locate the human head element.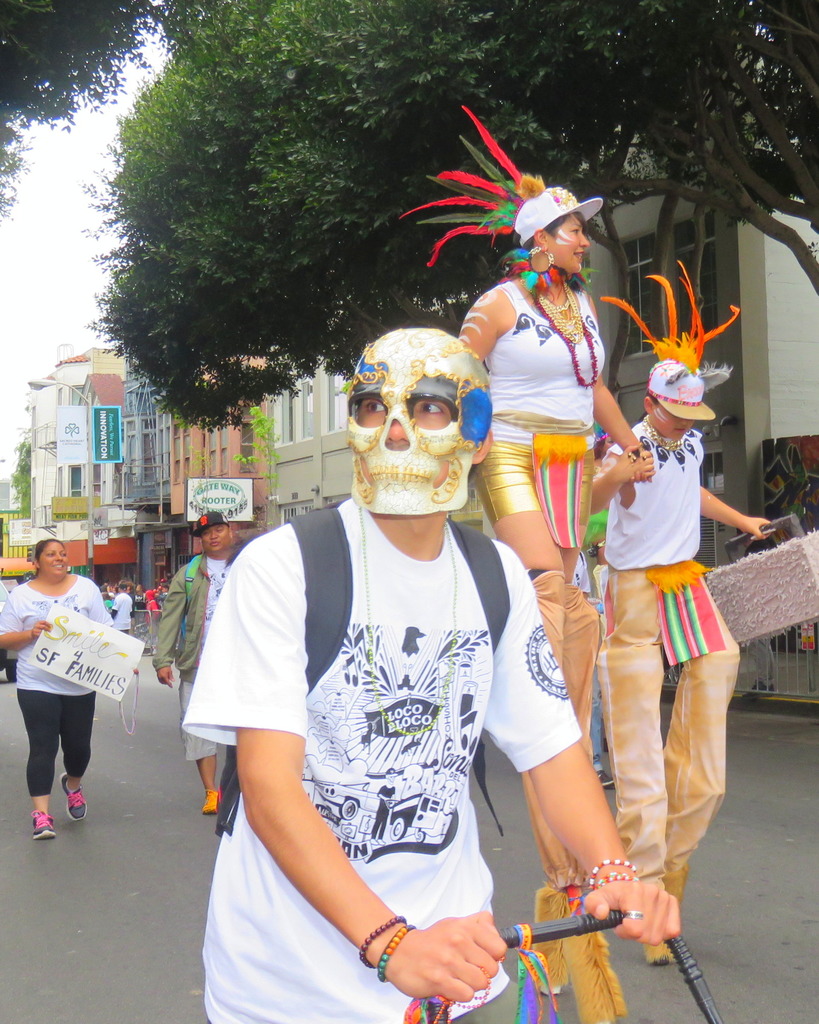
Element bbox: <box>645,362,694,443</box>.
